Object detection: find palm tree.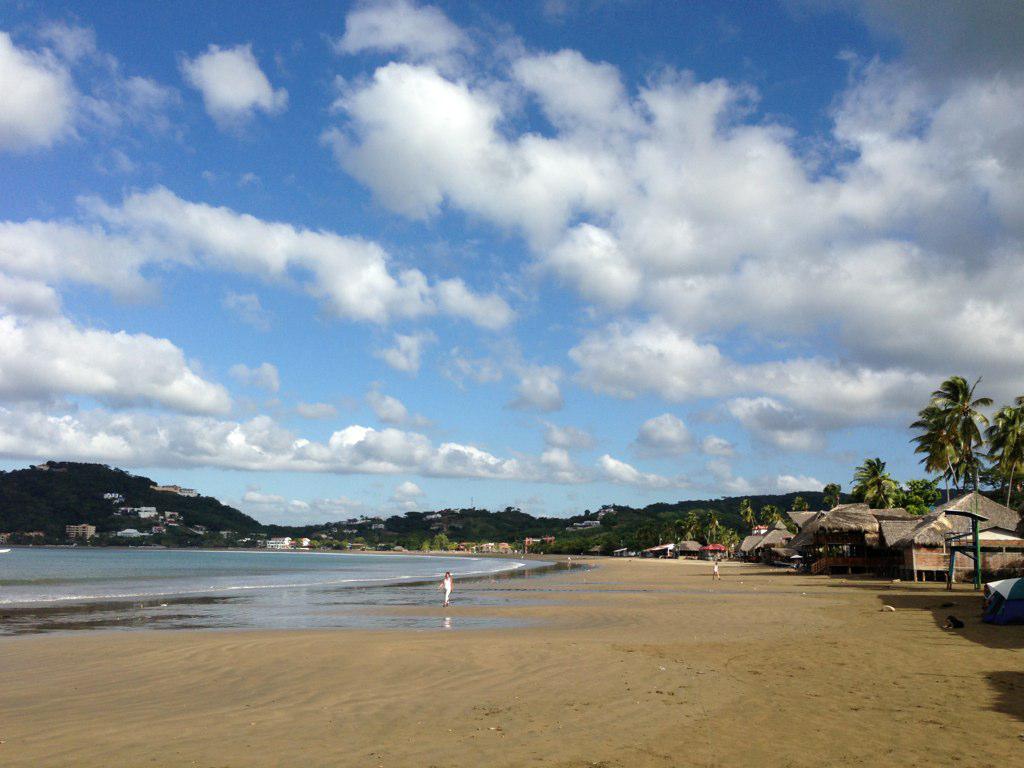
[x1=998, y1=402, x2=1023, y2=485].
